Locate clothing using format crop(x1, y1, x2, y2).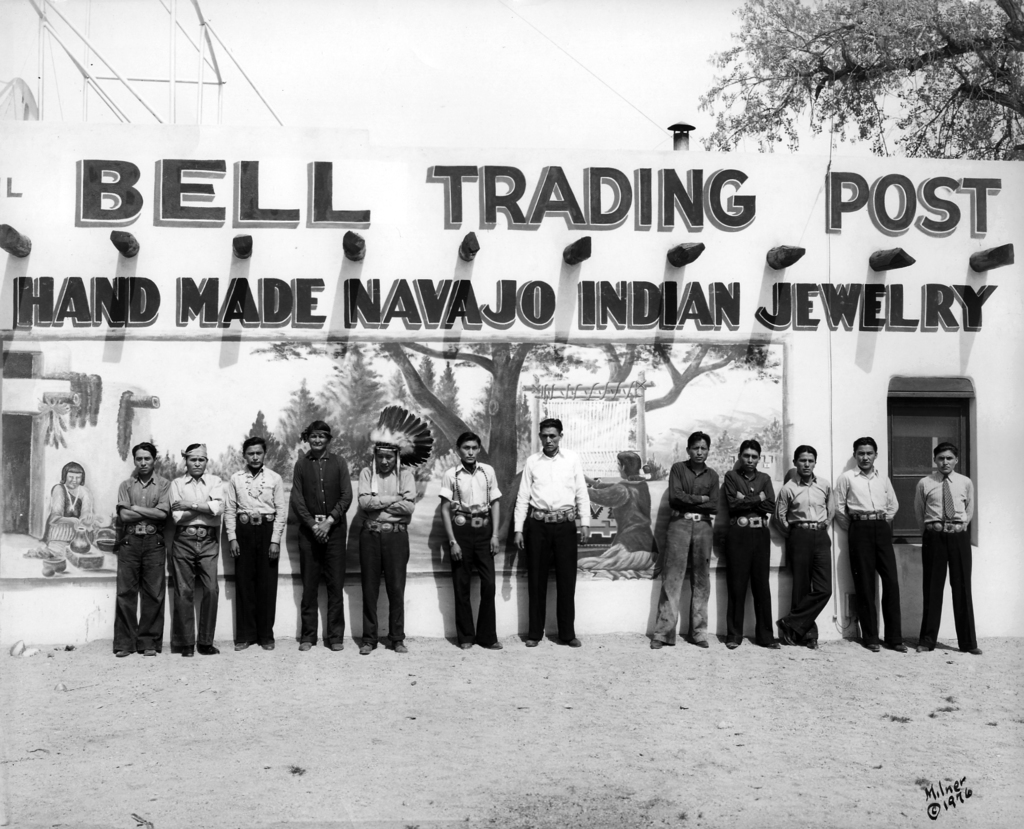
crop(40, 477, 88, 545).
